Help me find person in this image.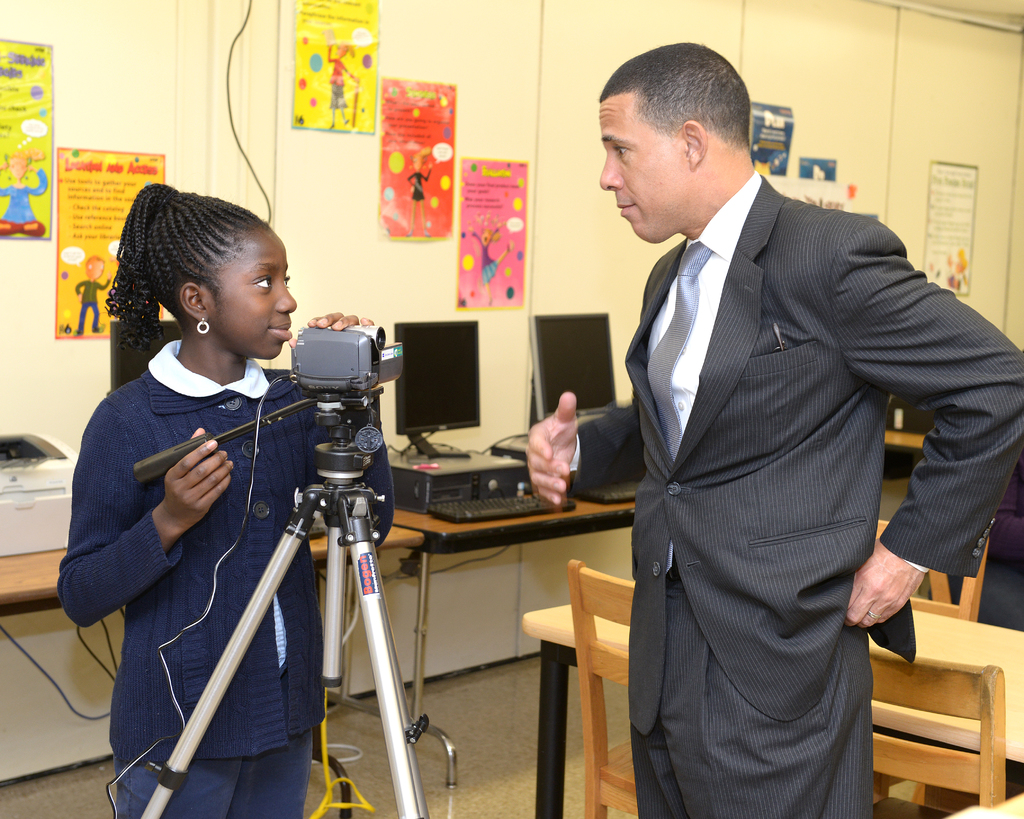
Found it: left=59, top=179, right=400, bottom=818.
